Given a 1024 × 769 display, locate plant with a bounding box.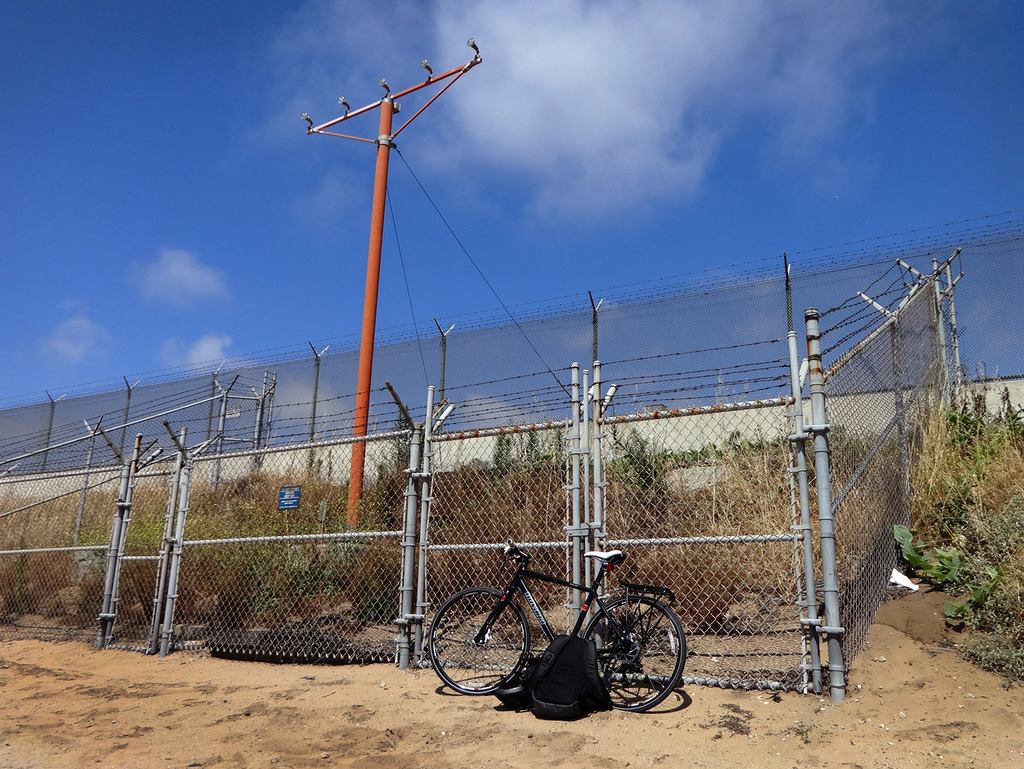
Located: rect(522, 432, 547, 486).
